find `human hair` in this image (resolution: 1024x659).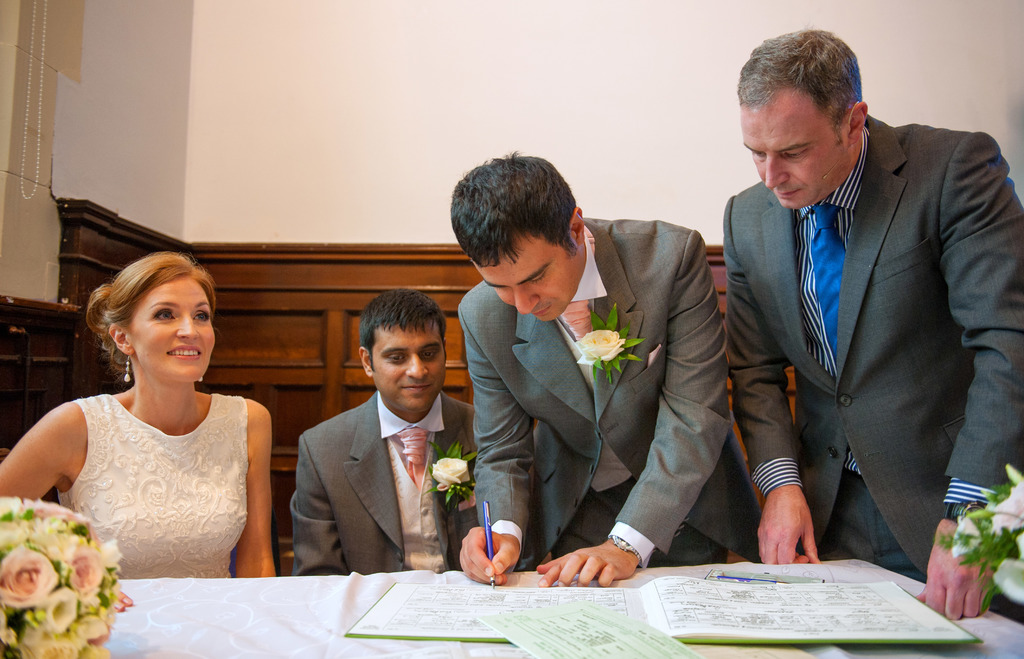
detection(357, 289, 449, 374).
